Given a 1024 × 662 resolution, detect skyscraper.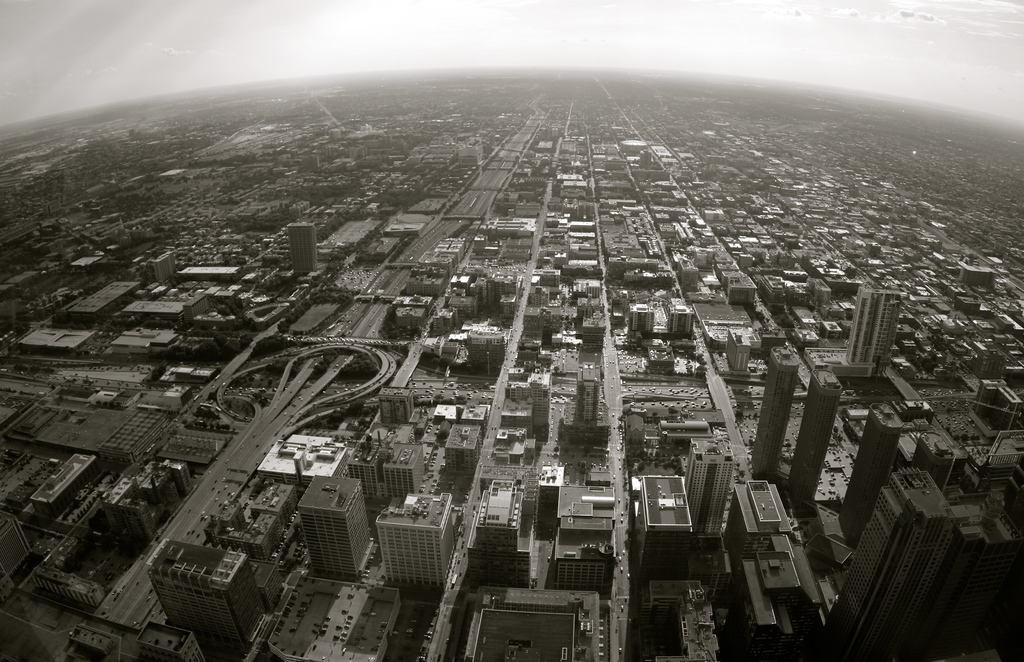
BBox(801, 375, 829, 504).
